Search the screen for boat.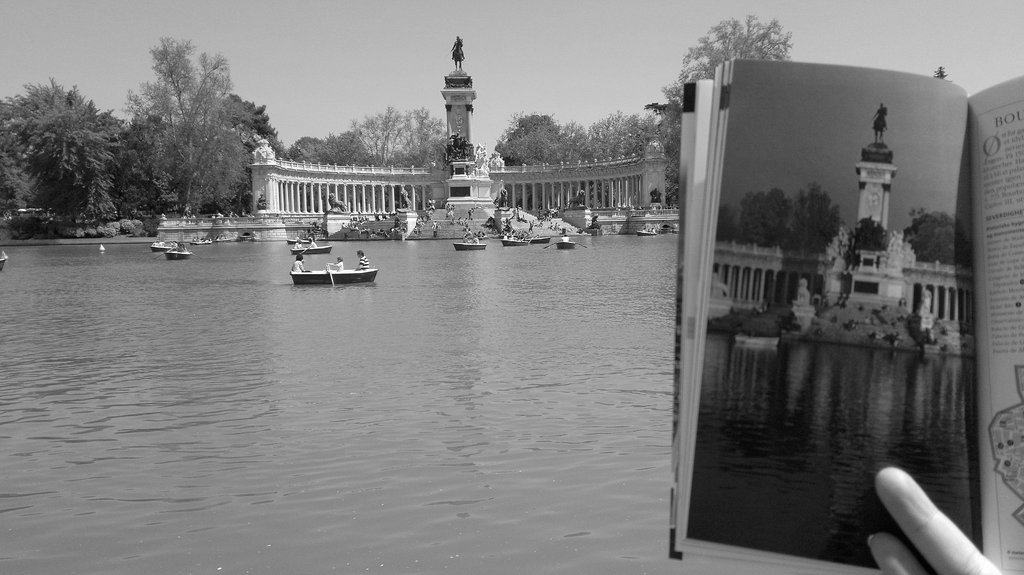
Found at {"left": 289, "top": 242, "right": 333, "bottom": 256}.
